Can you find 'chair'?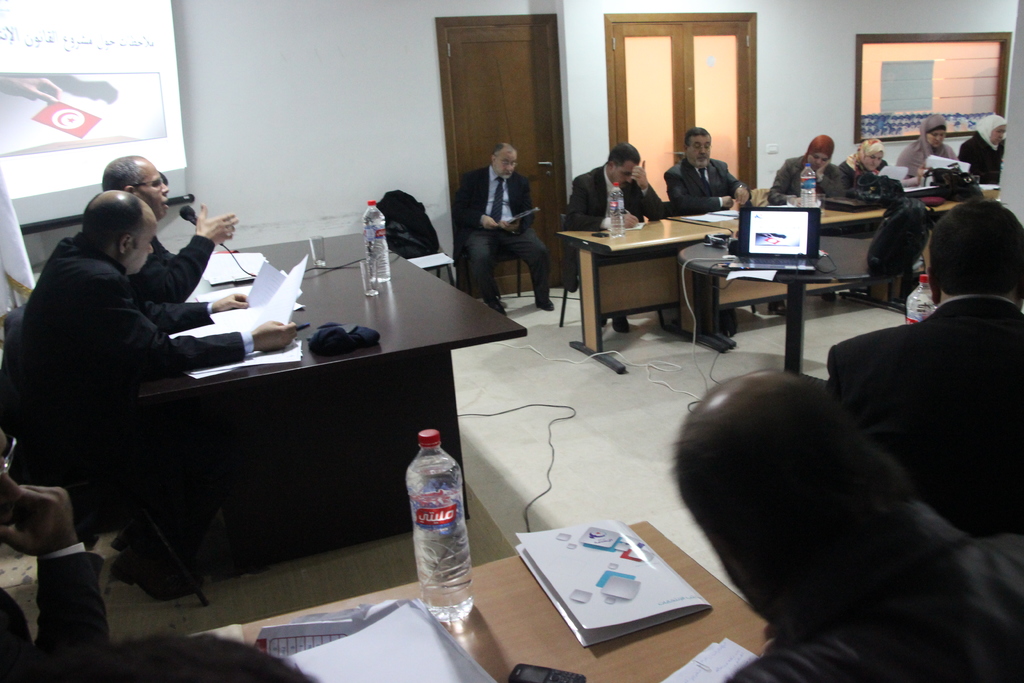
Yes, bounding box: [left=666, top=194, right=754, bottom=318].
